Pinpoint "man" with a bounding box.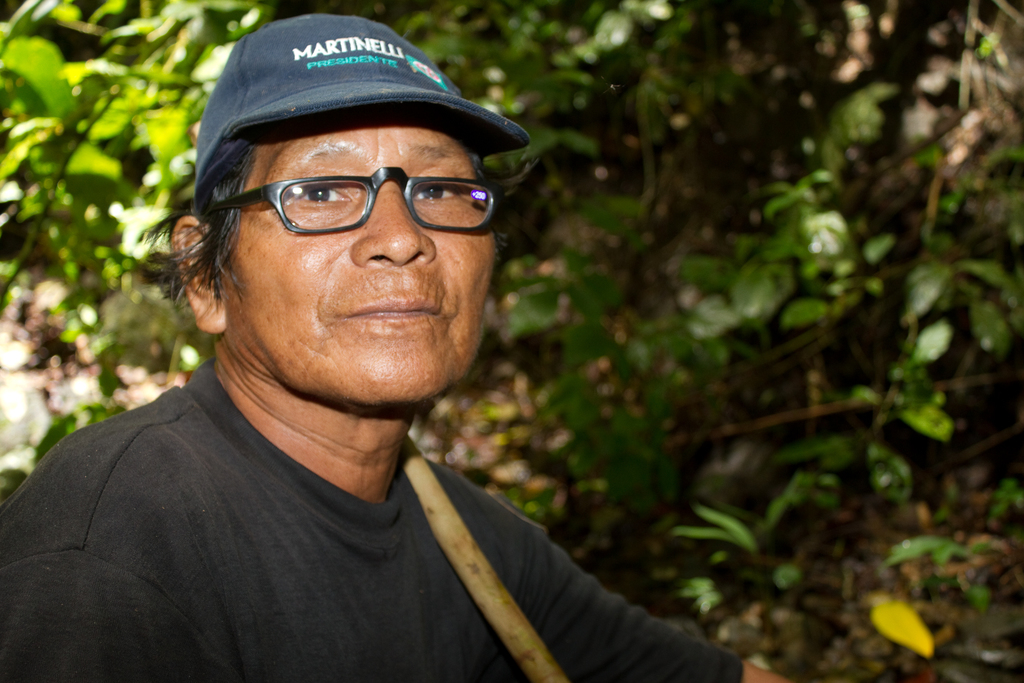
Rect(0, 15, 789, 682).
